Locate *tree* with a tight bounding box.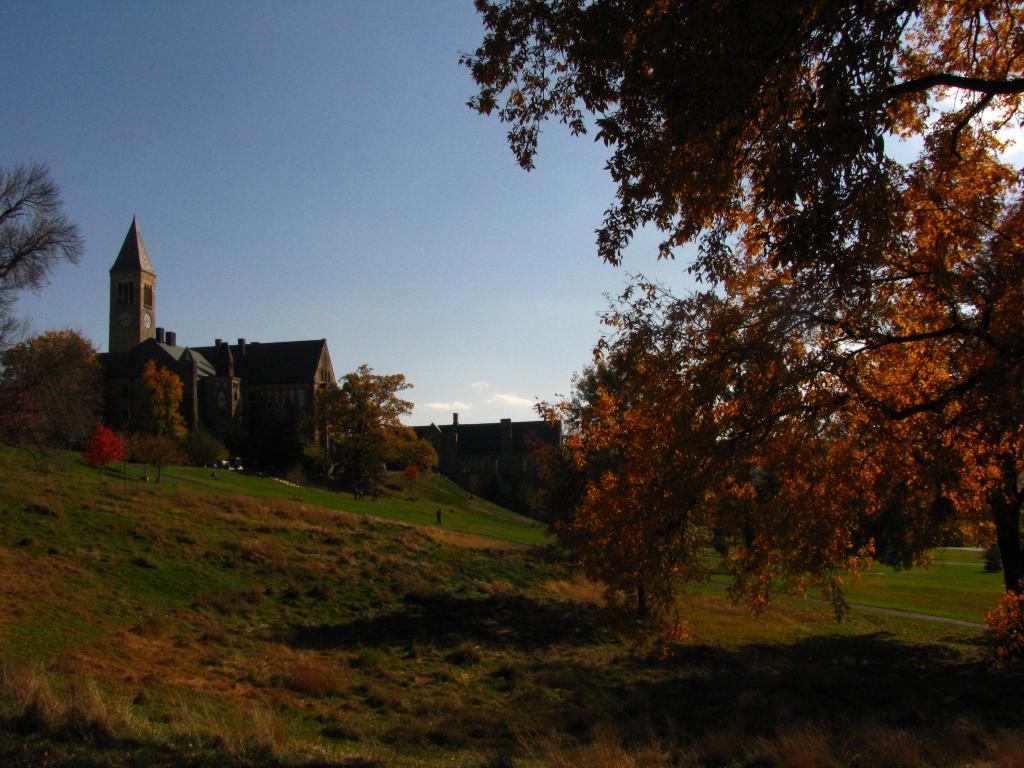
[x1=113, y1=346, x2=191, y2=484].
